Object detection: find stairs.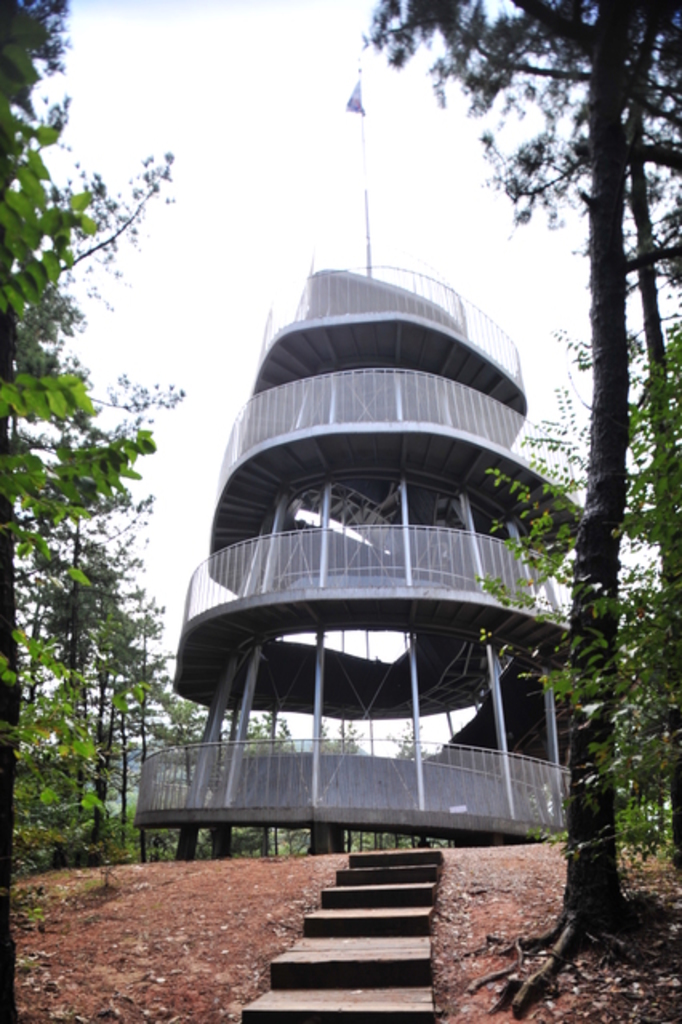
240, 843, 448, 1022.
